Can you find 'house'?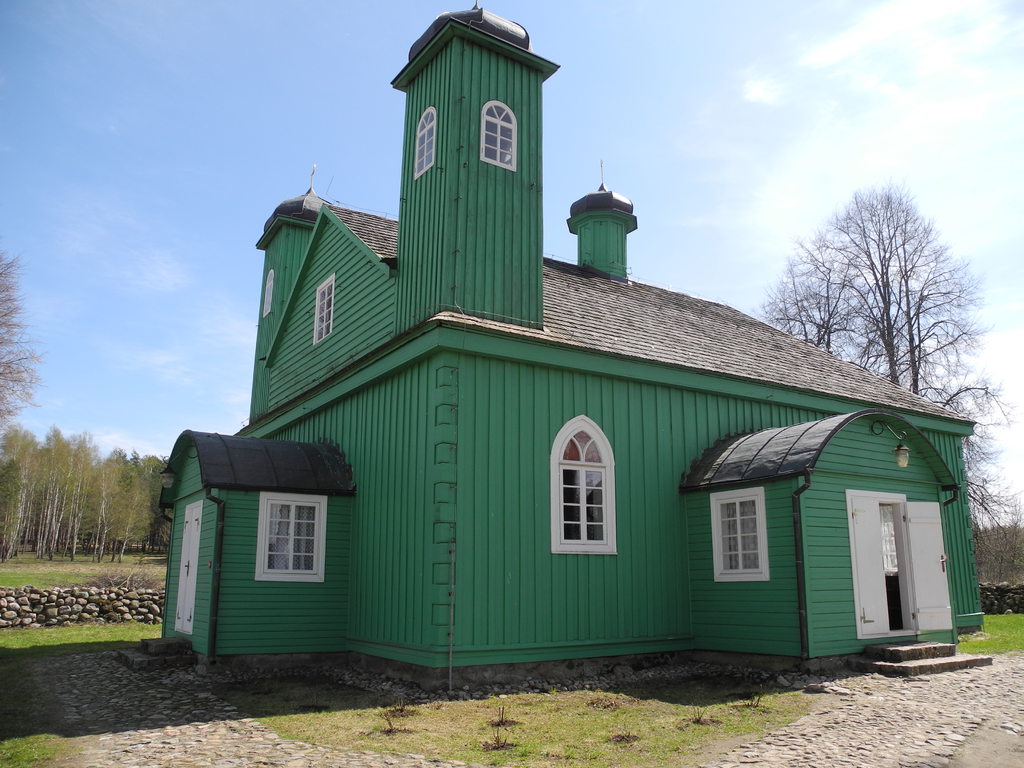
Yes, bounding box: BBox(153, 0, 986, 693).
